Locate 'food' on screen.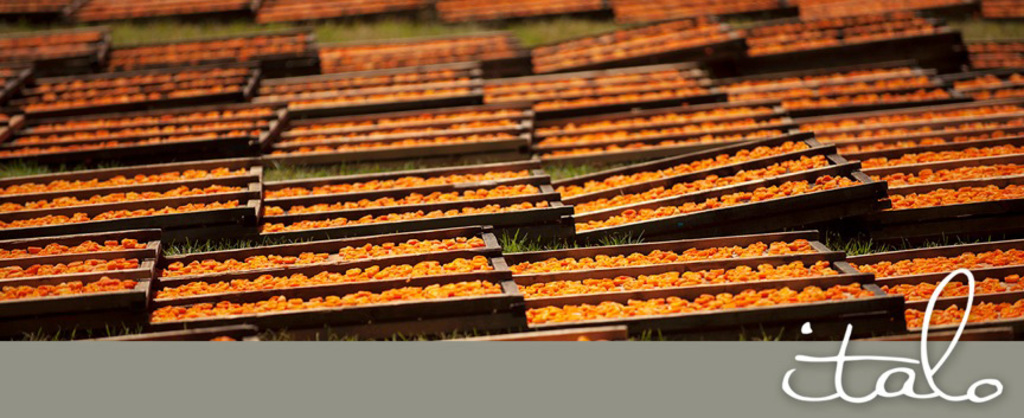
On screen at {"left": 0, "top": 198, "right": 239, "bottom": 232}.
